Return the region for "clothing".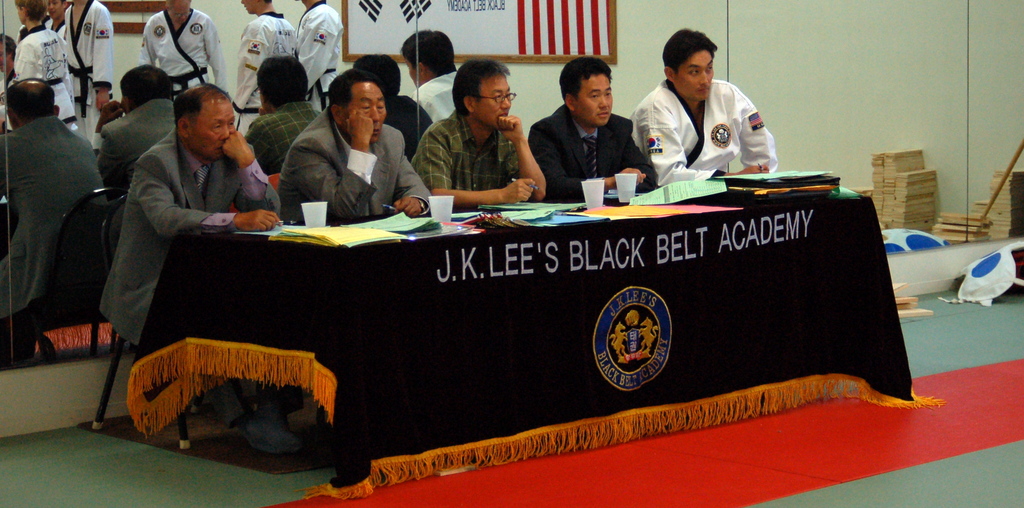
[627,48,790,175].
